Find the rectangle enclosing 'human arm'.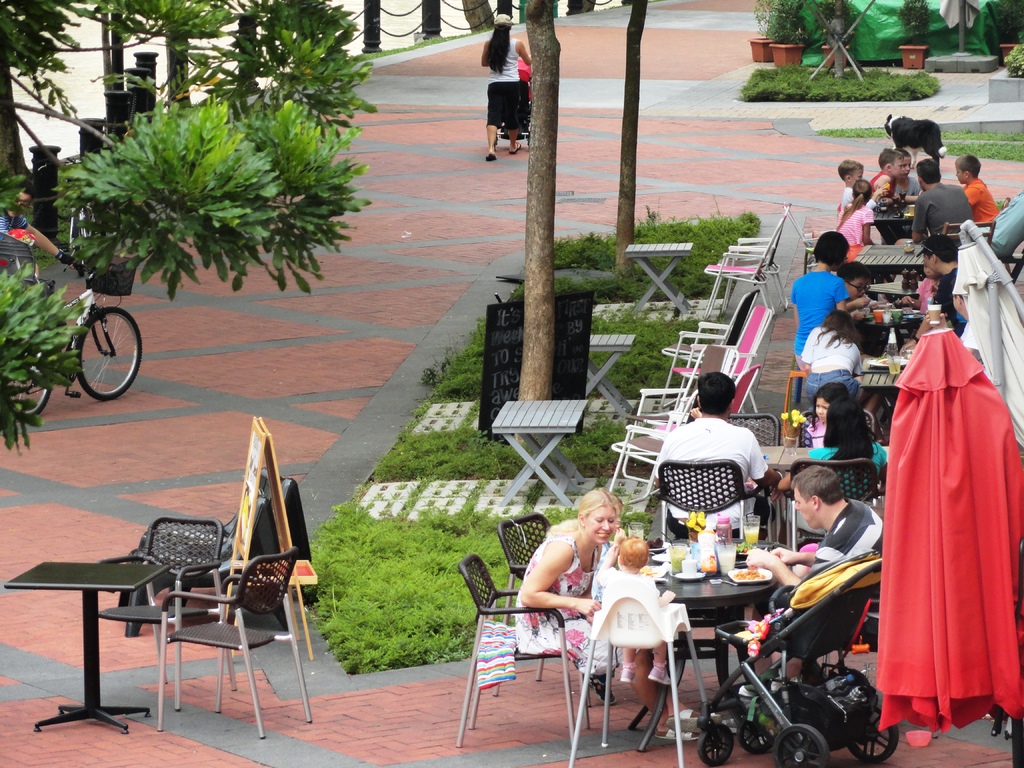
849, 192, 878, 206.
